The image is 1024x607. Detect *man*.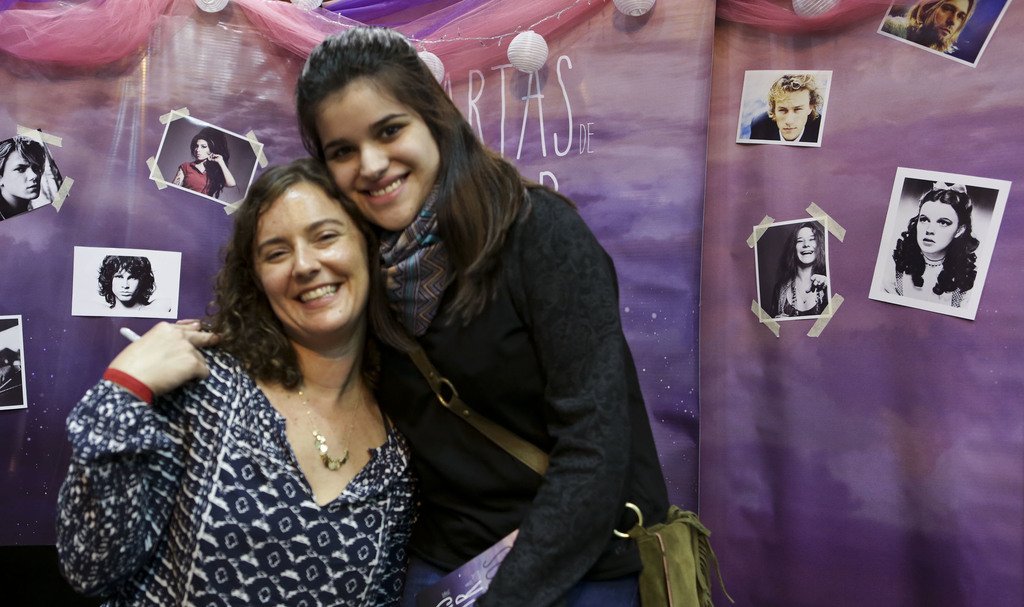
Detection: (748,68,826,146).
